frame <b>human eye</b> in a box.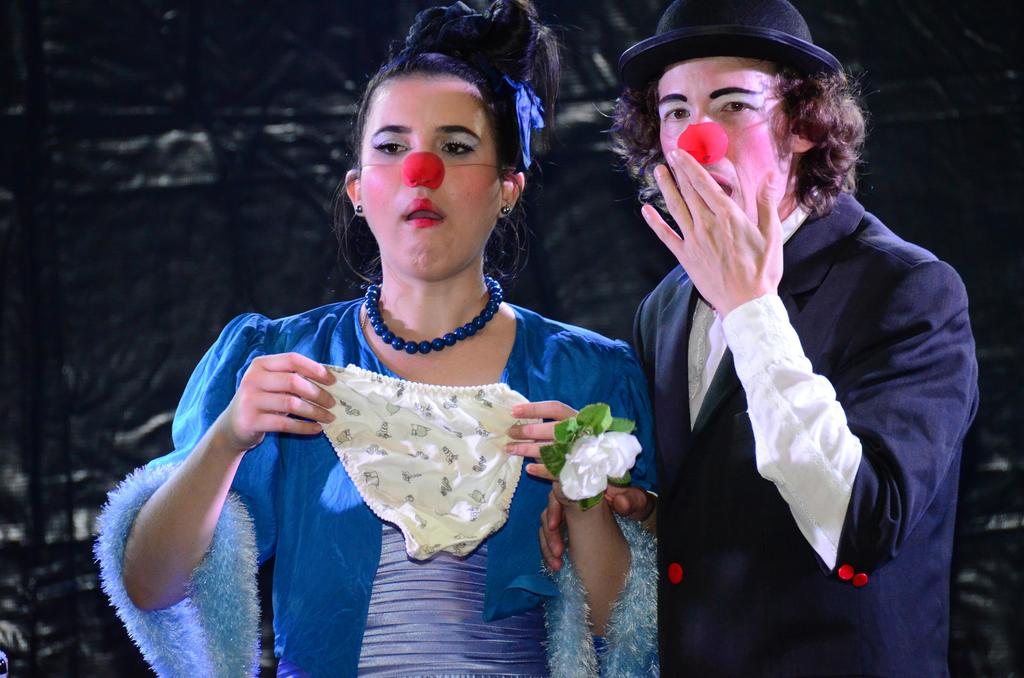
(x1=371, y1=136, x2=412, y2=156).
